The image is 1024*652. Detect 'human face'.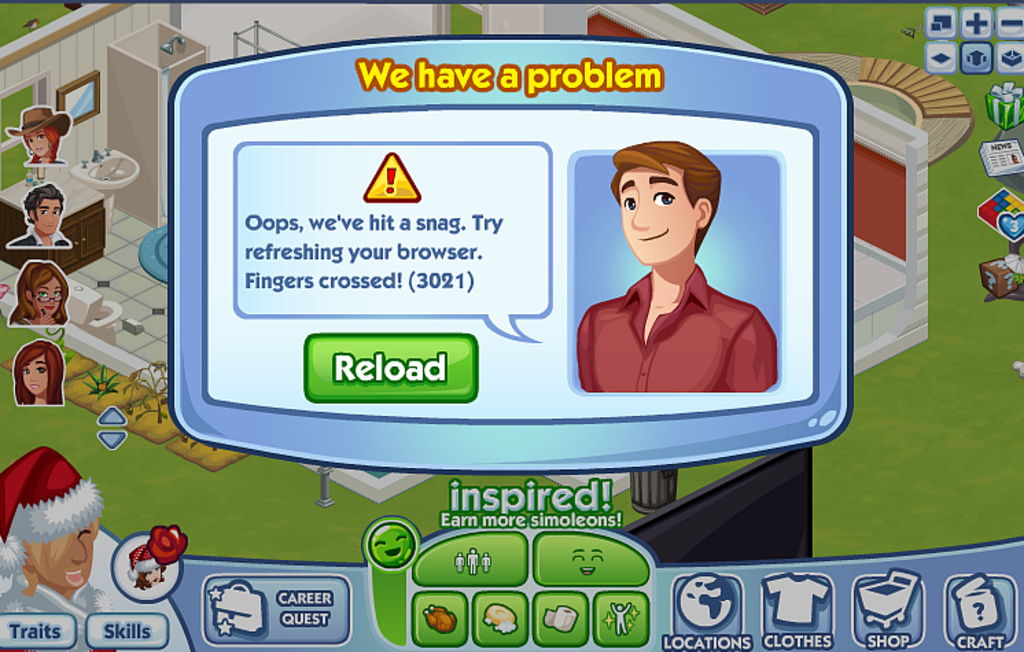
Detection: (left=29, top=276, right=62, bottom=316).
